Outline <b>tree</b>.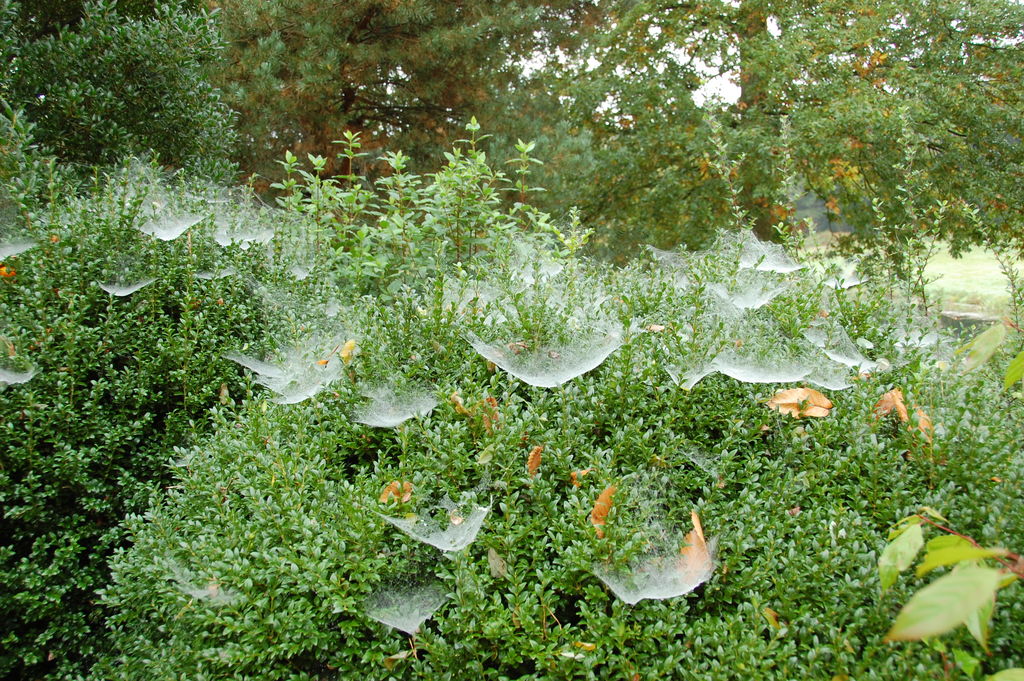
Outline: locate(221, 4, 1023, 238).
